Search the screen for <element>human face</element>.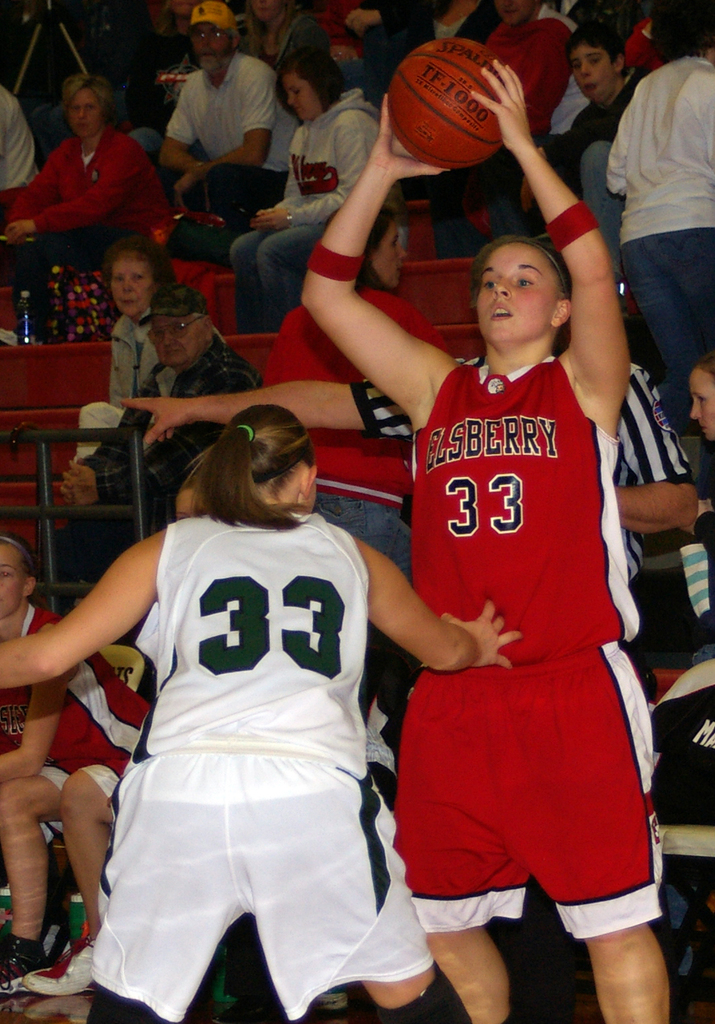
Found at l=65, t=89, r=95, b=133.
